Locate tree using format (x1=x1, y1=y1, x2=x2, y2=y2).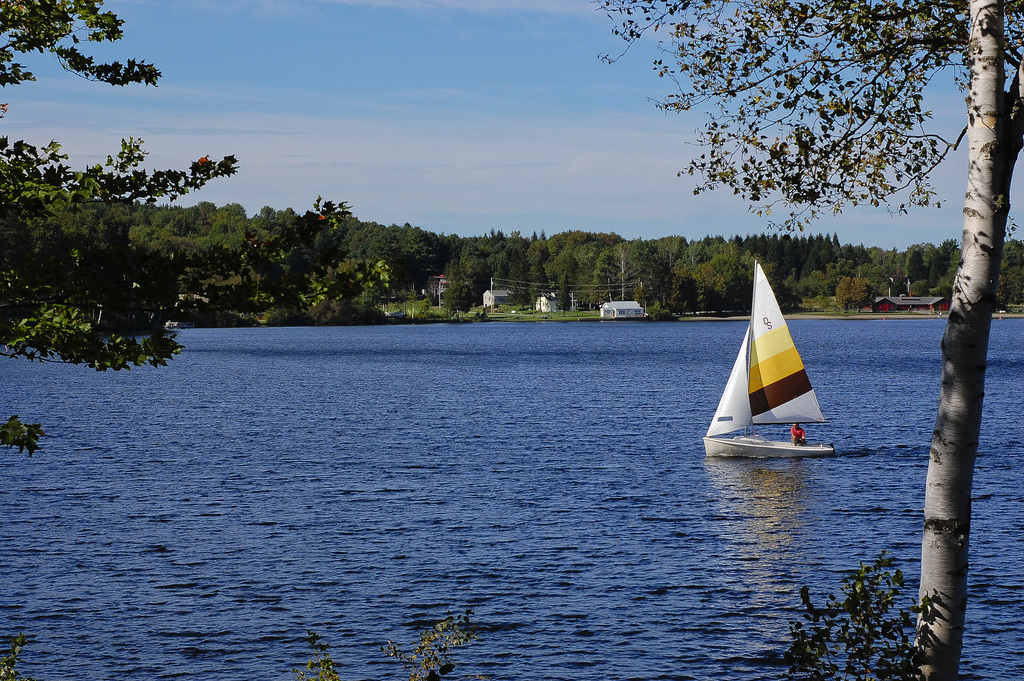
(x1=607, y1=236, x2=641, y2=295).
